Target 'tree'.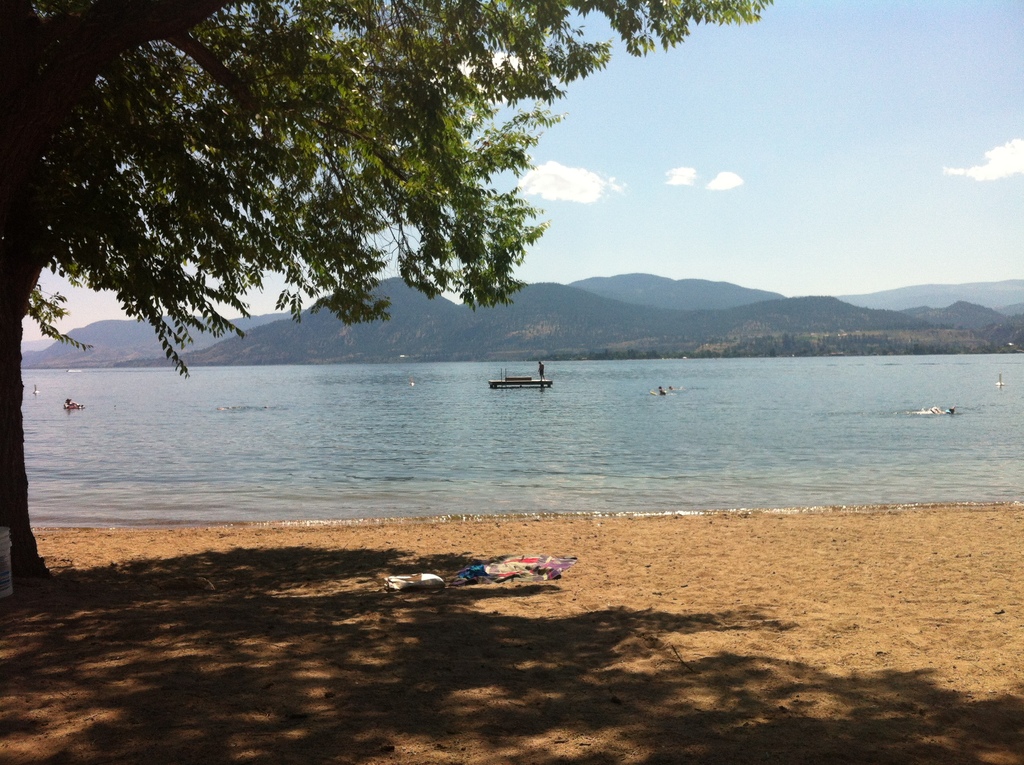
Target region: {"left": 0, "top": 0, "right": 776, "bottom": 639}.
